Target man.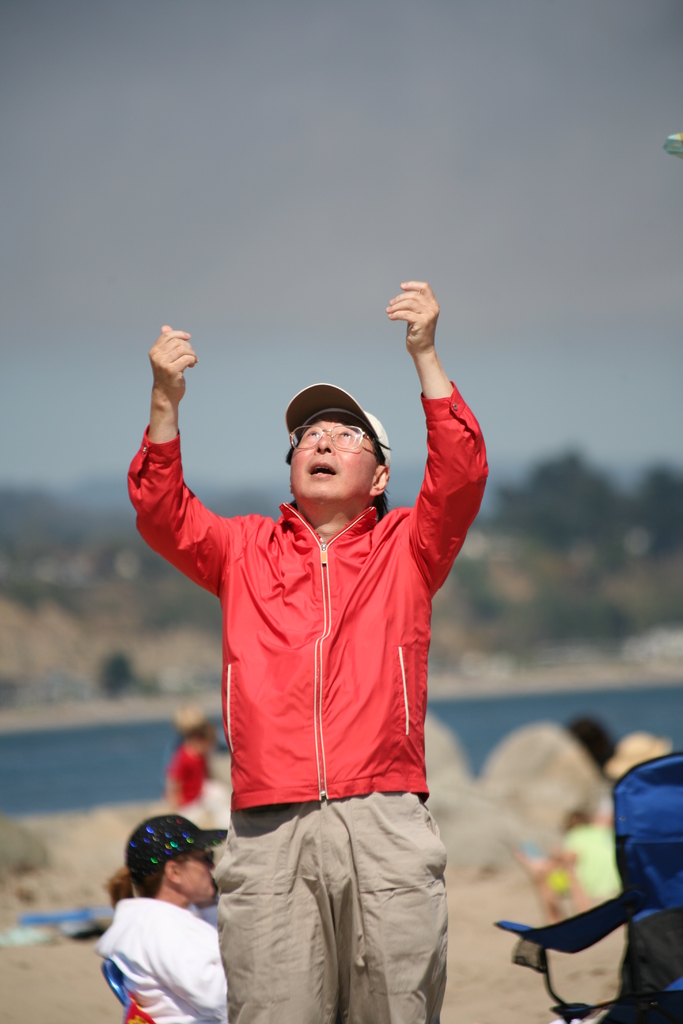
Target region: pyautogui.locateOnScreen(135, 301, 493, 1018).
